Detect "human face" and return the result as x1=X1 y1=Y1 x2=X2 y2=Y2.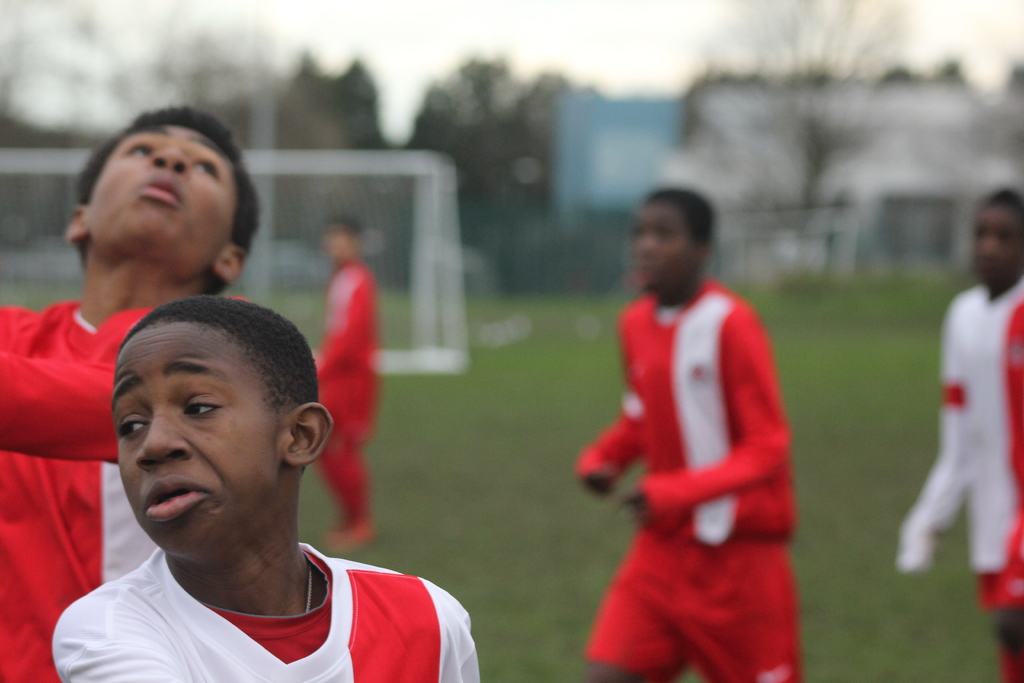
x1=972 y1=197 x2=1023 y2=283.
